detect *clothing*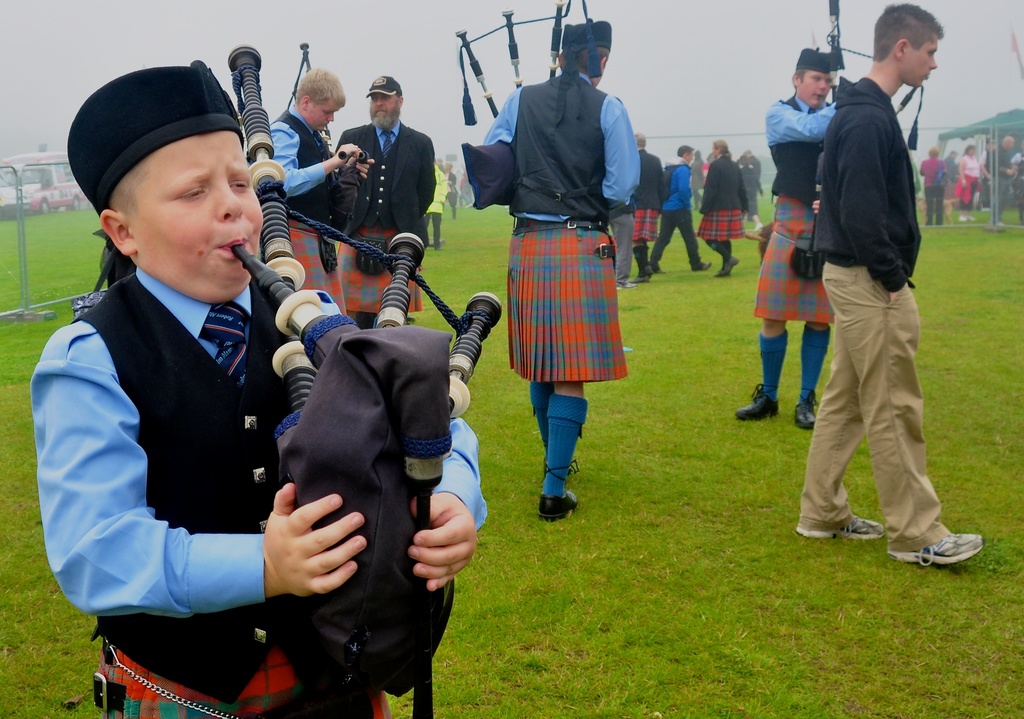
bbox=(24, 261, 481, 718)
